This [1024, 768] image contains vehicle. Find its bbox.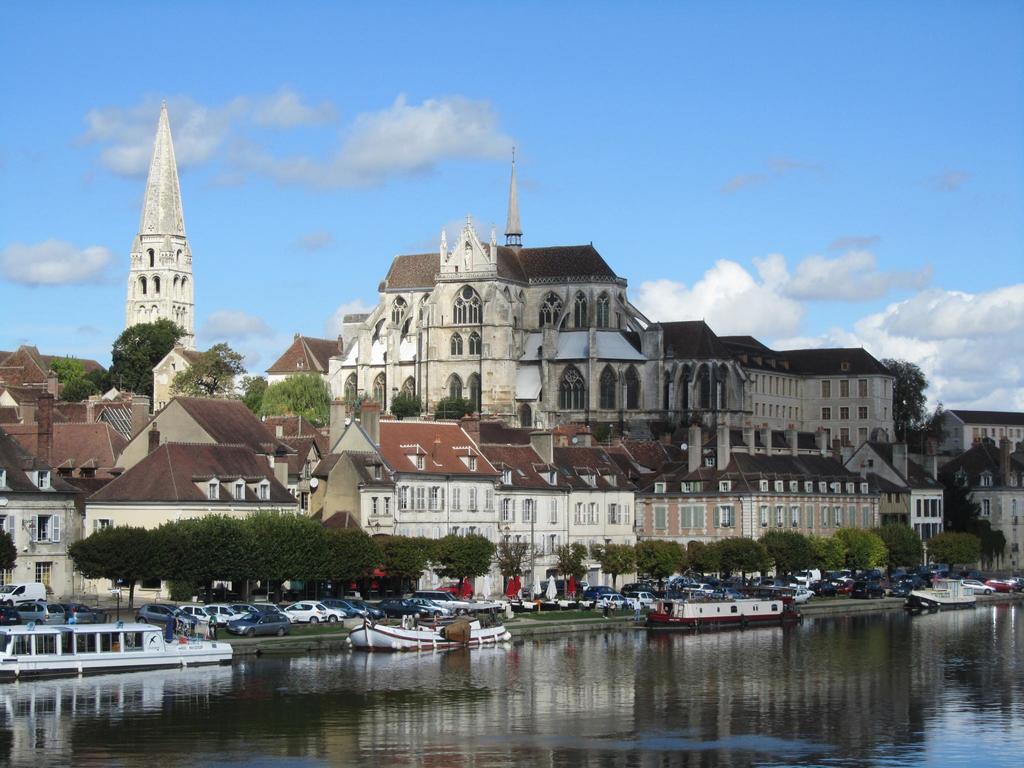
select_region(574, 578, 594, 593).
